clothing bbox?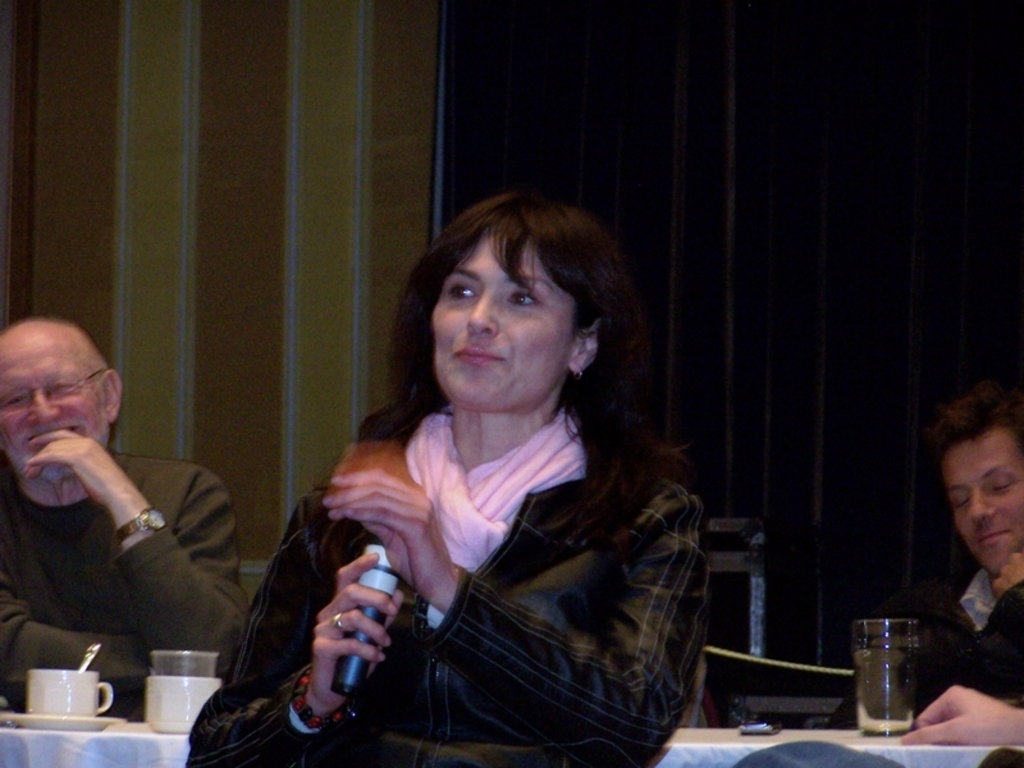
locate(0, 447, 252, 710)
